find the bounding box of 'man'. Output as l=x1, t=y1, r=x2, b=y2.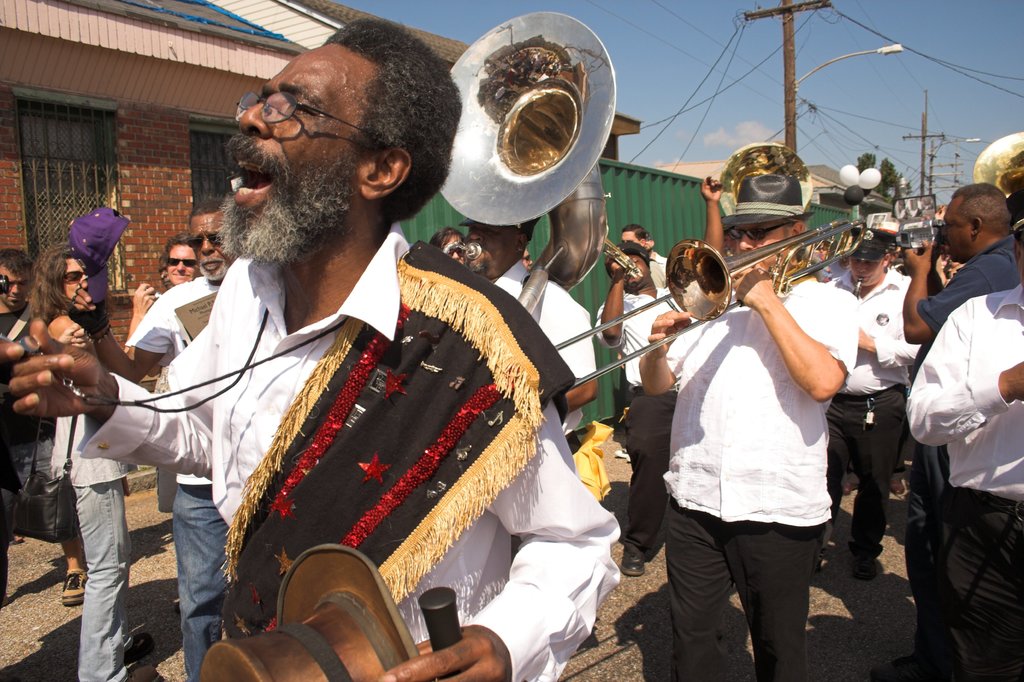
l=0, t=248, r=86, b=607.
